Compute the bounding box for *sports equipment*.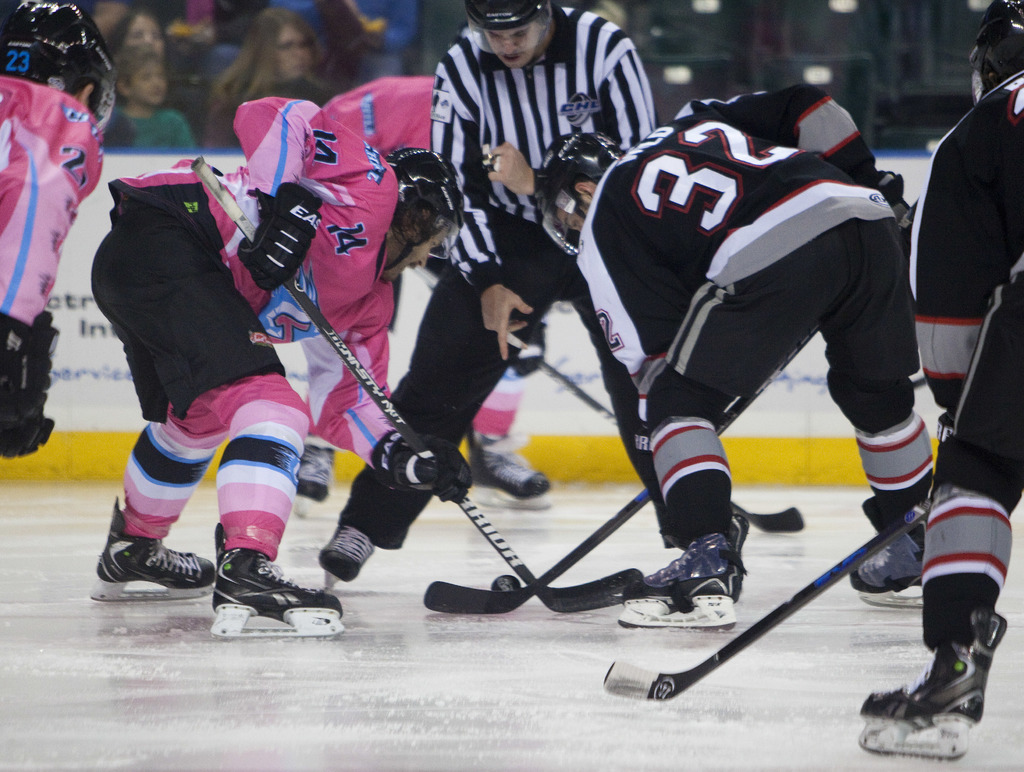
{"x1": 93, "y1": 520, "x2": 212, "y2": 601}.
